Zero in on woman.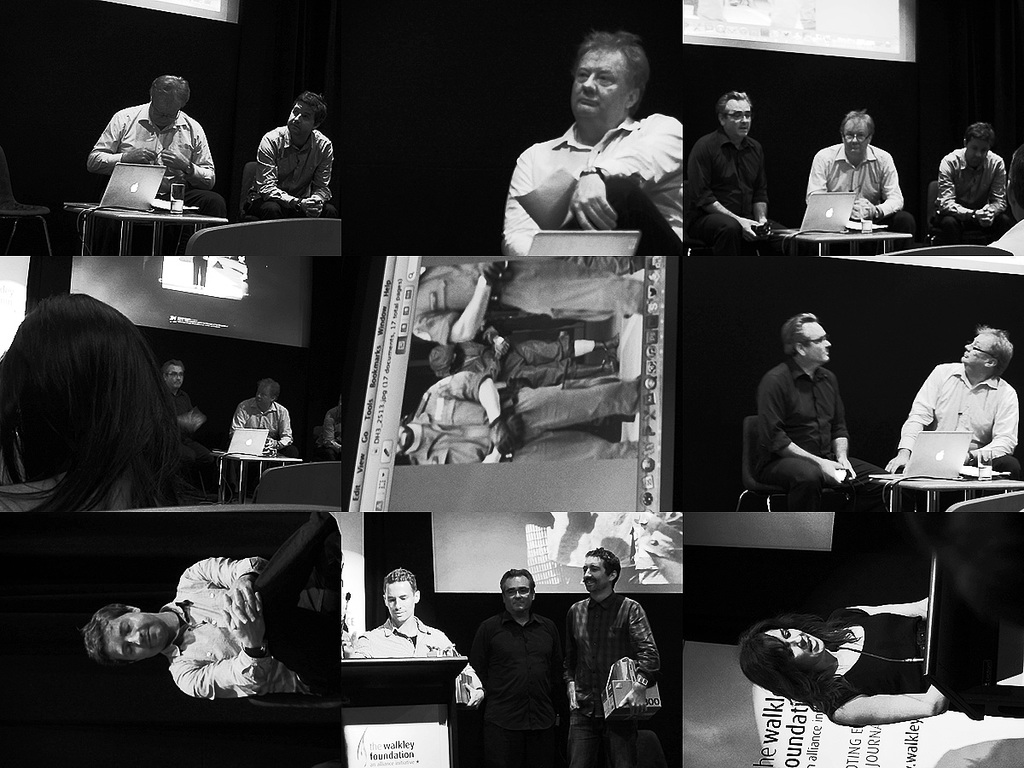
Zeroed in: detection(739, 592, 1023, 731).
